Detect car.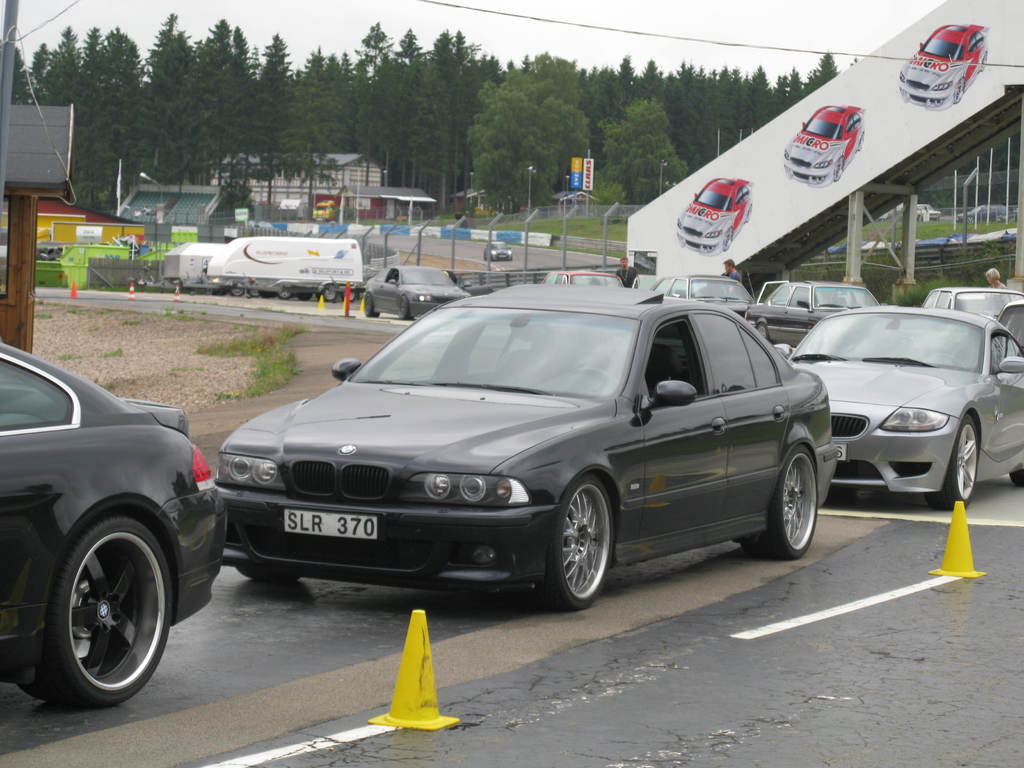
Detected at x1=929, y1=287, x2=1023, y2=302.
